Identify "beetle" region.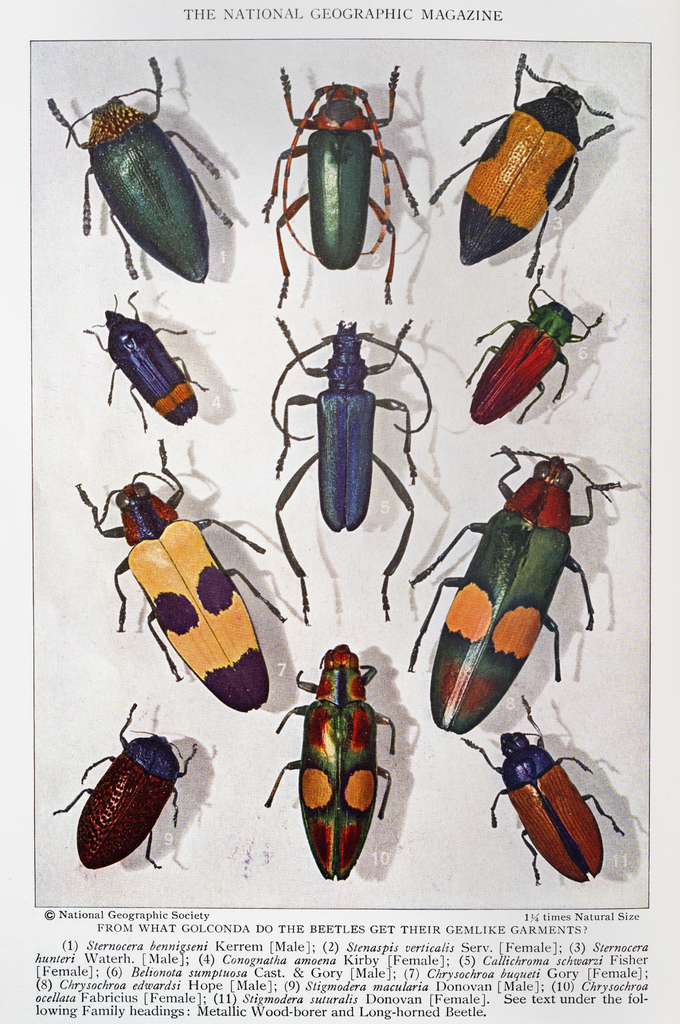
Region: bbox=[273, 316, 423, 622].
